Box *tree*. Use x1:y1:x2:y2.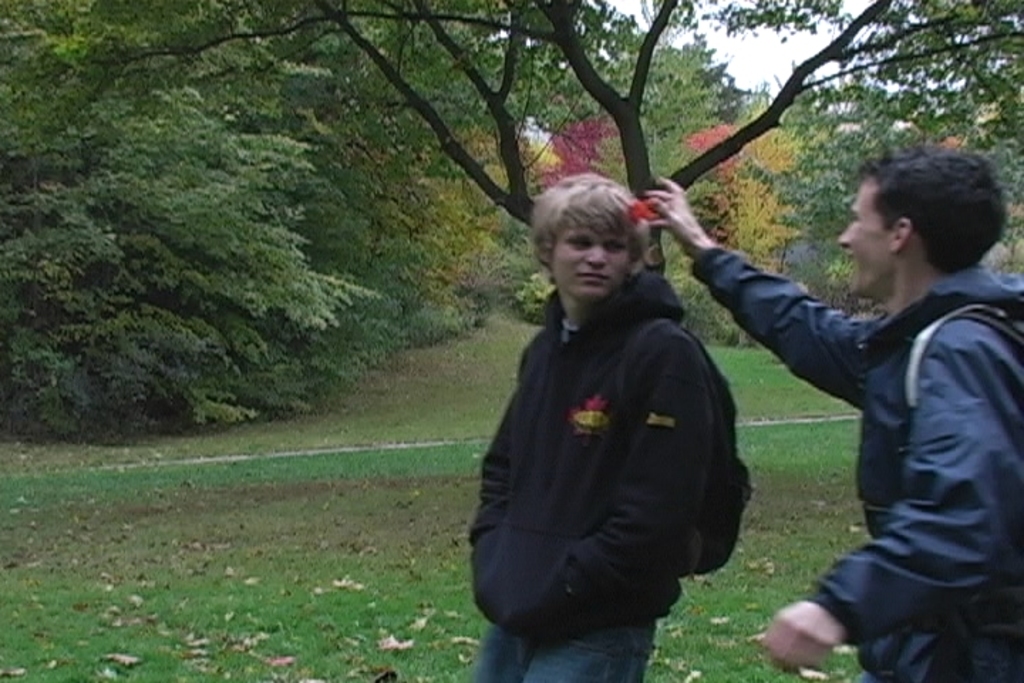
441:128:569:299.
